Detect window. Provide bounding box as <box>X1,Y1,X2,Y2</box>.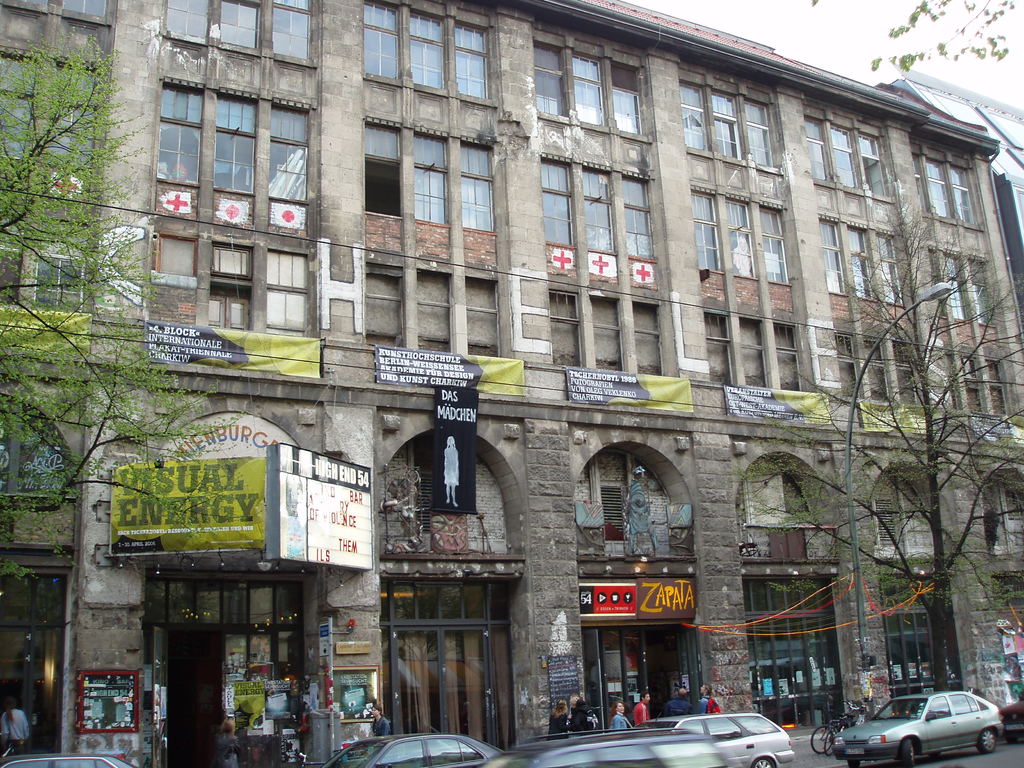
<box>947,171,982,225</box>.
